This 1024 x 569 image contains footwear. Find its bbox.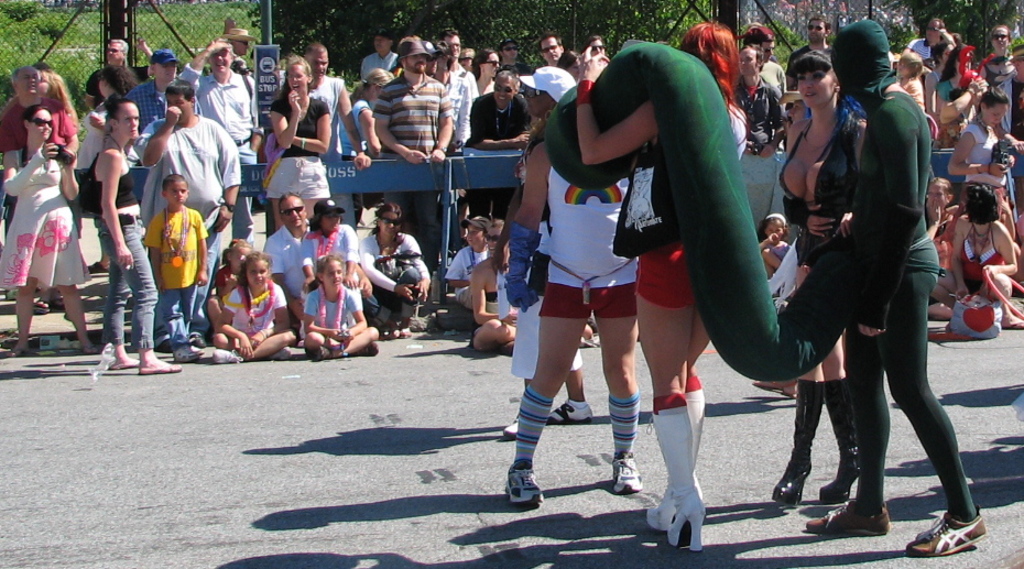
610, 451, 644, 494.
